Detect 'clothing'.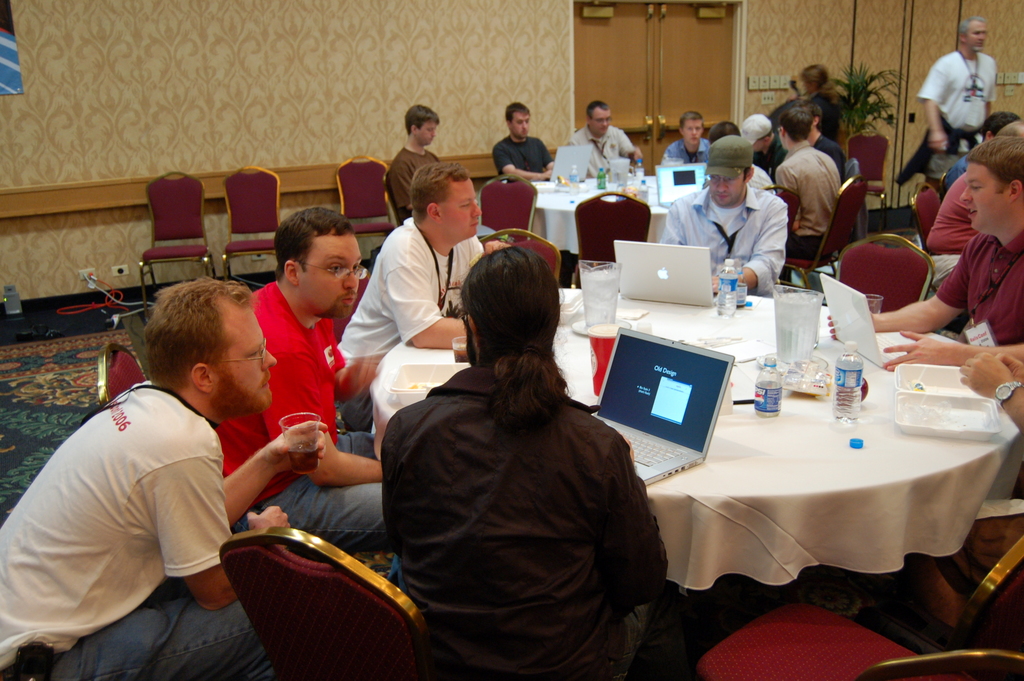
Detected at pyautogui.locateOnScreen(662, 138, 712, 163).
